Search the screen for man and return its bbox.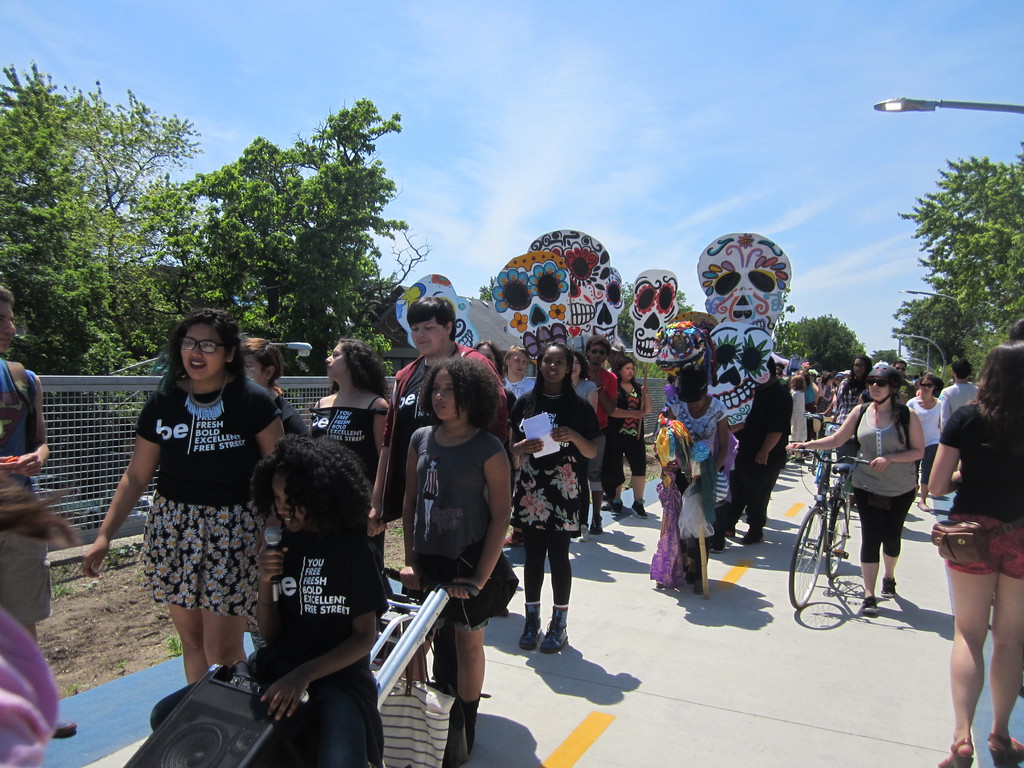
Found: BBox(938, 356, 979, 433).
